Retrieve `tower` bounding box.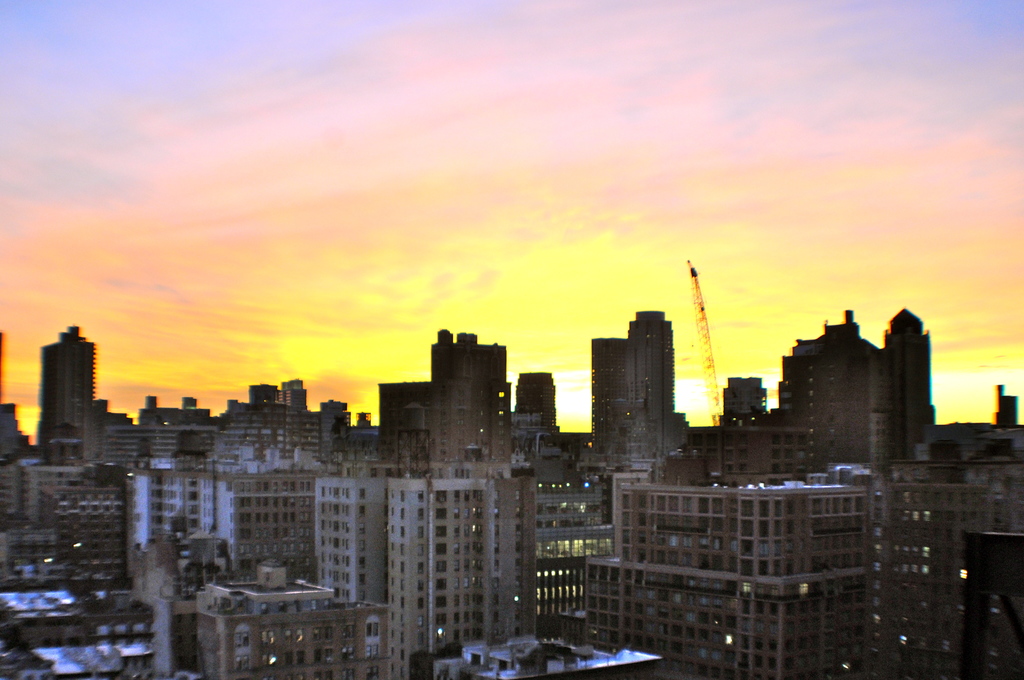
Bounding box: Rect(593, 329, 630, 480).
